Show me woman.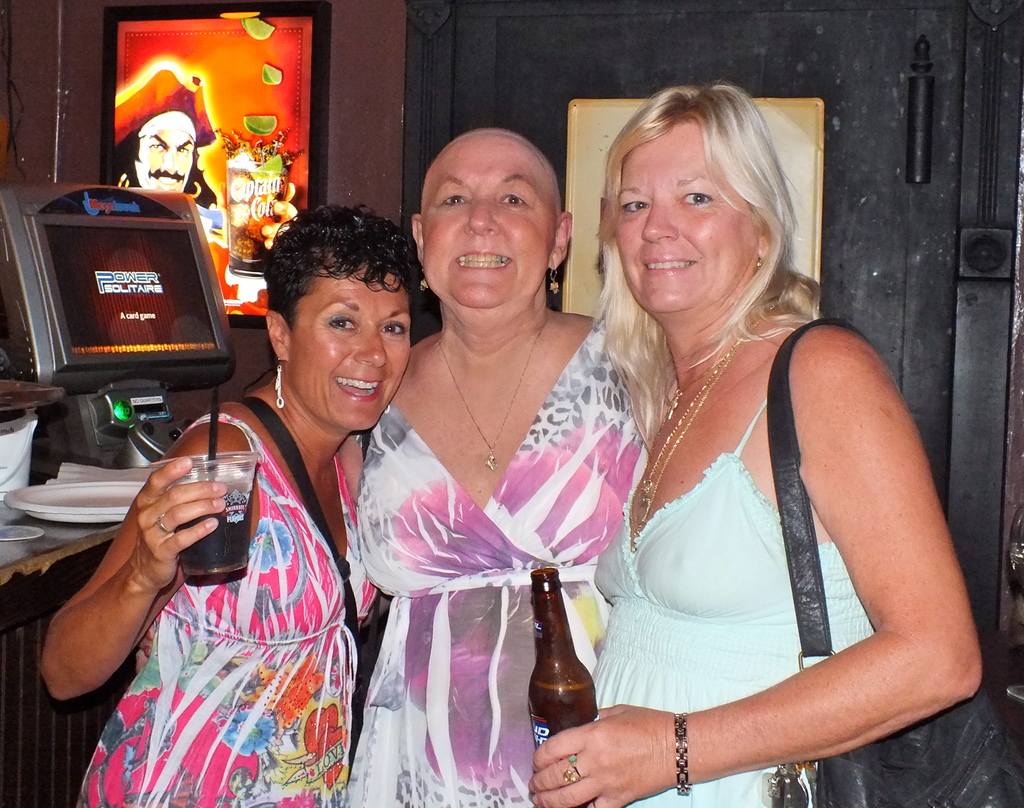
woman is here: [37,203,426,807].
